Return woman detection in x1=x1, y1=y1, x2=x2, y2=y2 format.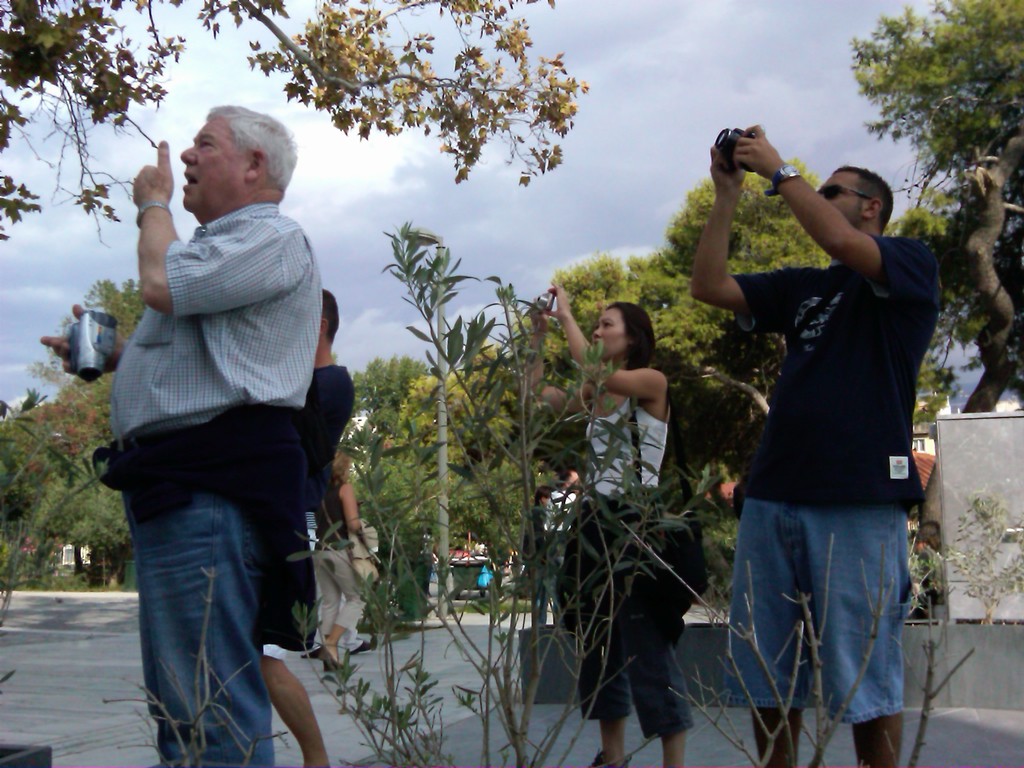
x1=554, y1=292, x2=723, y2=743.
